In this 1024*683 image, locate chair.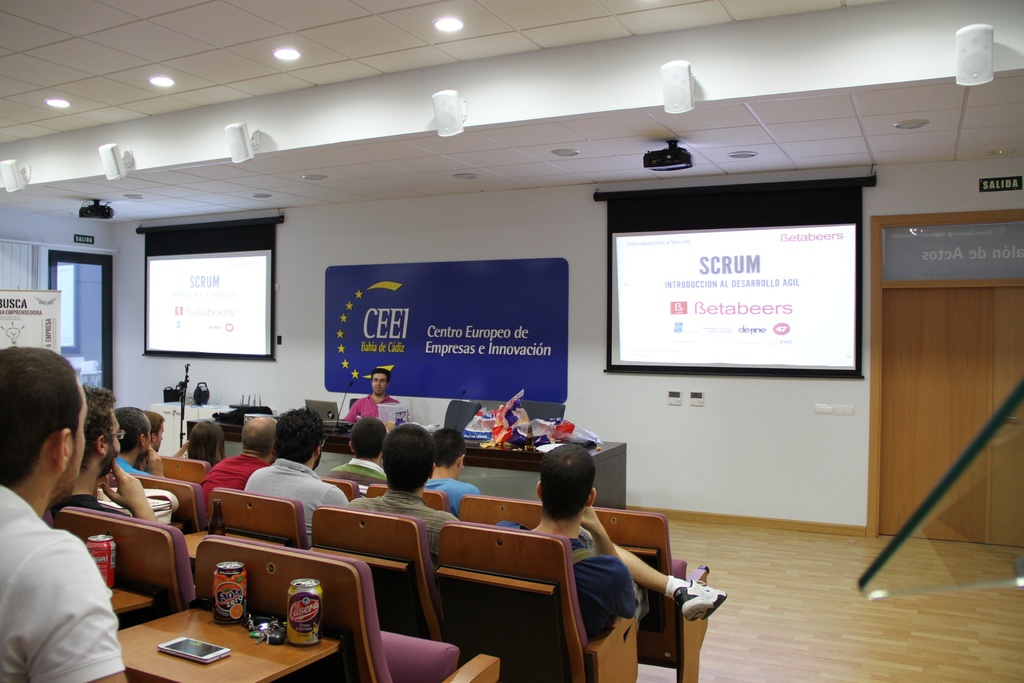
Bounding box: [311, 506, 440, 642].
